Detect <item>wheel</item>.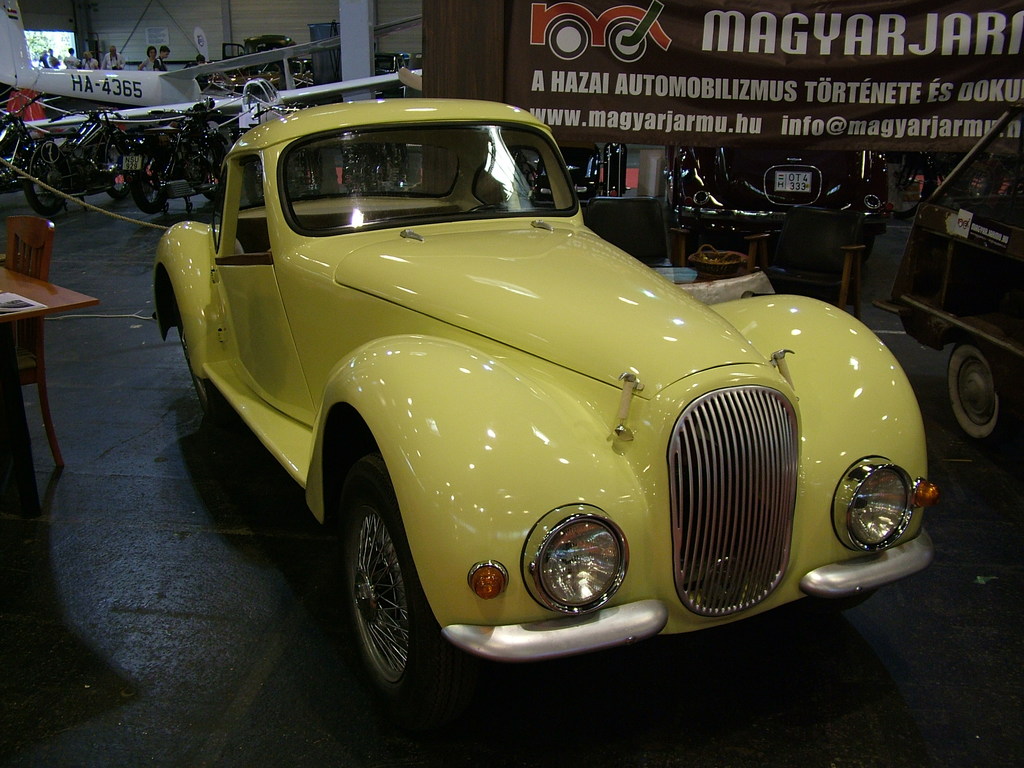
Detected at 28:172:70:213.
